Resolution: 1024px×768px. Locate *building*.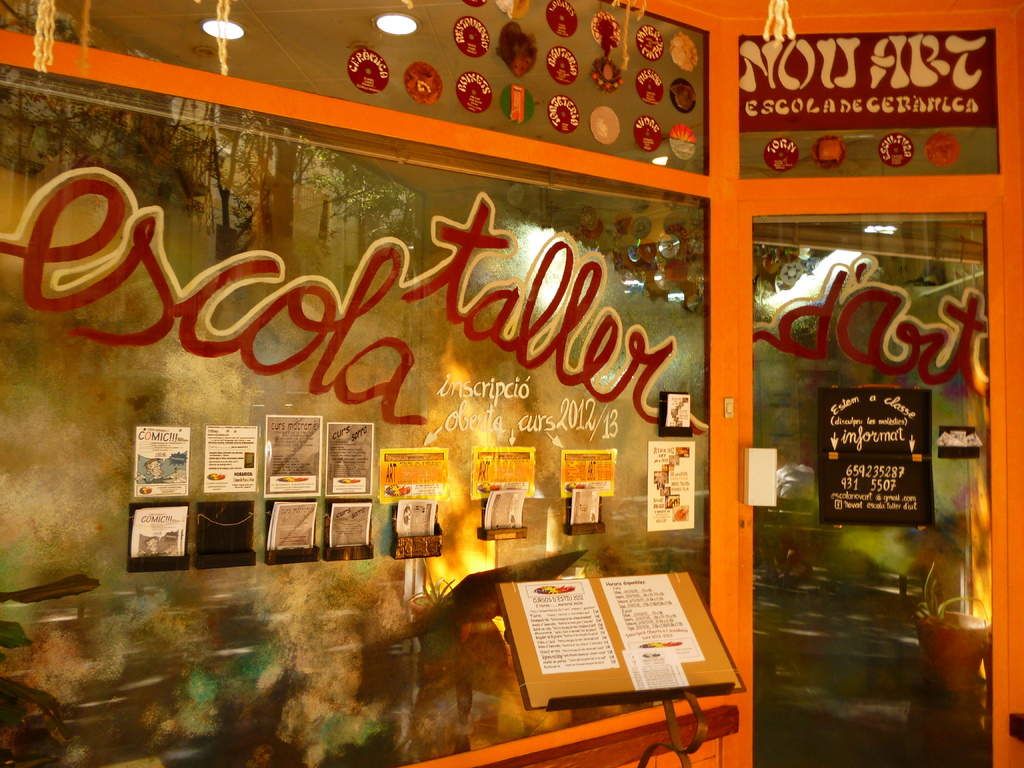
crop(0, 0, 1023, 767).
